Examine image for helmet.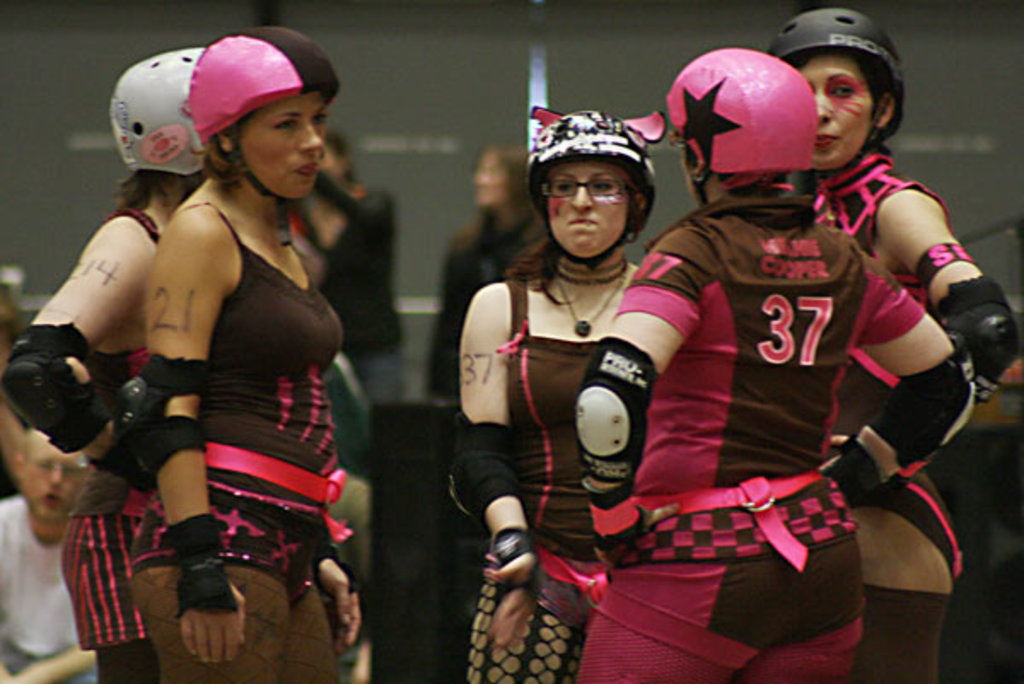
Examination result: 188 27 340 200.
